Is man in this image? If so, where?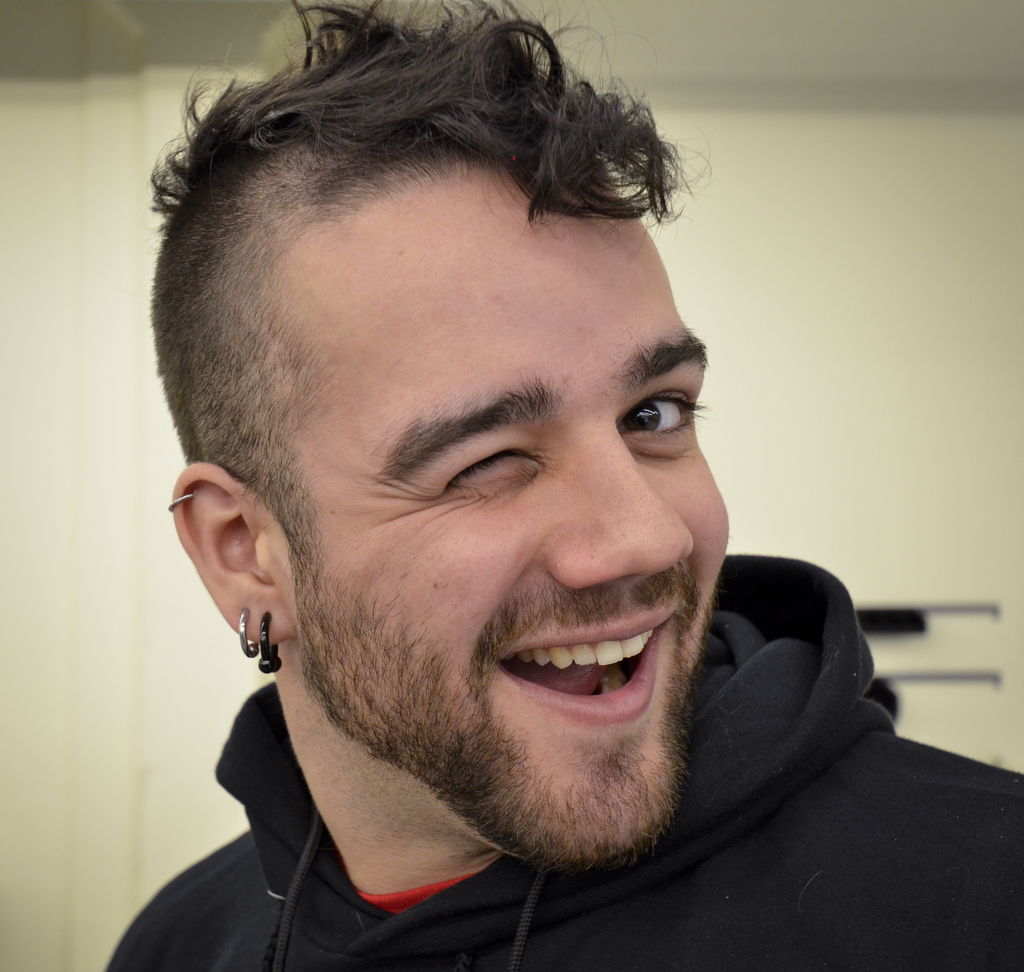
Yes, at bbox=[104, 0, 1023, 971].
